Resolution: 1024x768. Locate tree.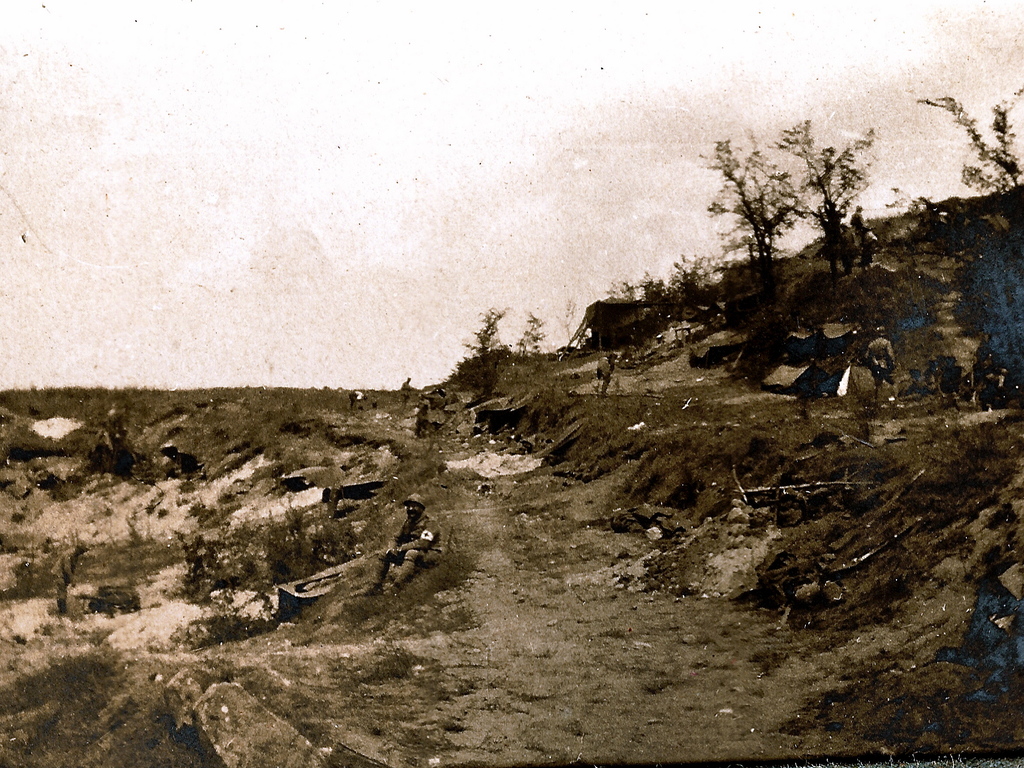
left=695, top=118, right=879, bottom=298.
